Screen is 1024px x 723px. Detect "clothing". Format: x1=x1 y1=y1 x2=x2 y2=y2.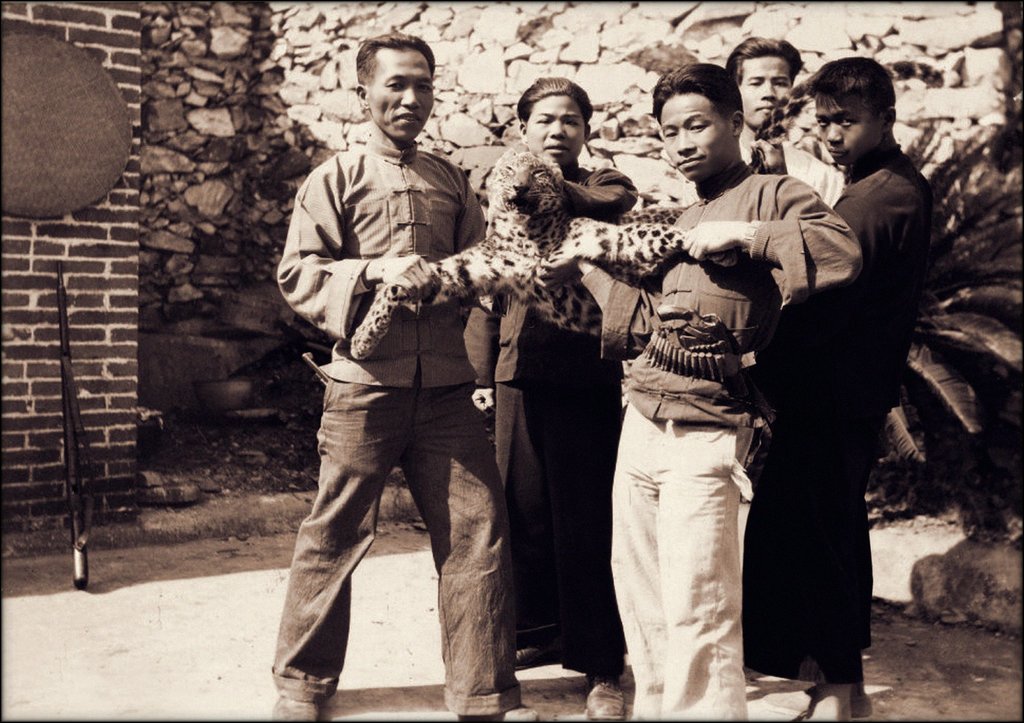
x1=476 y1=140 x2=637 y2=688.
